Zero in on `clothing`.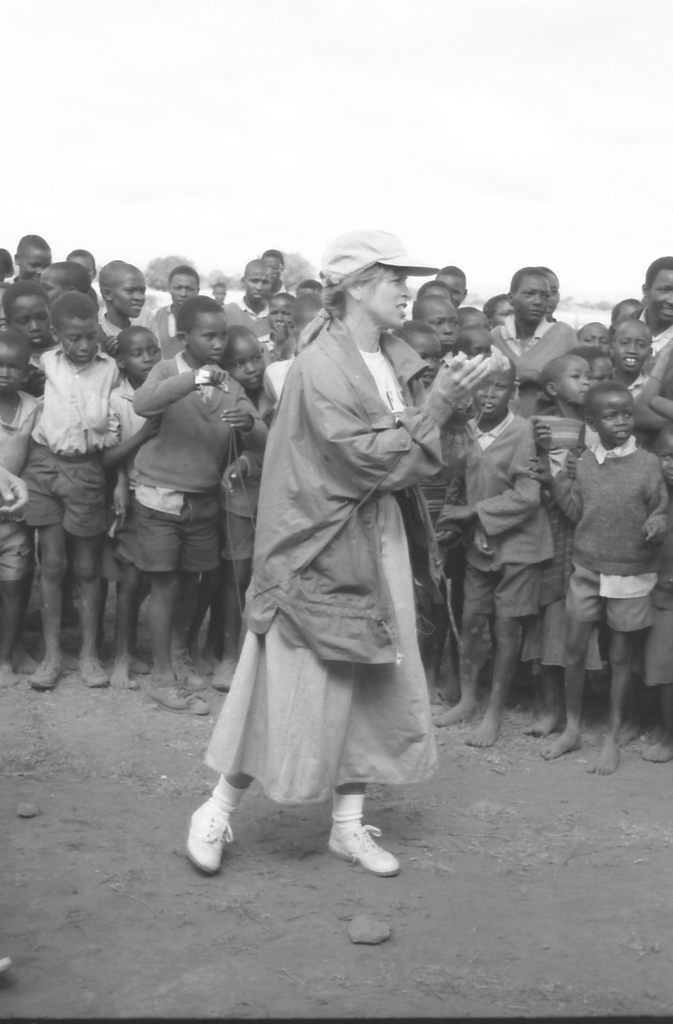
Zeroed in: locate(107, 365, 266, 577).
